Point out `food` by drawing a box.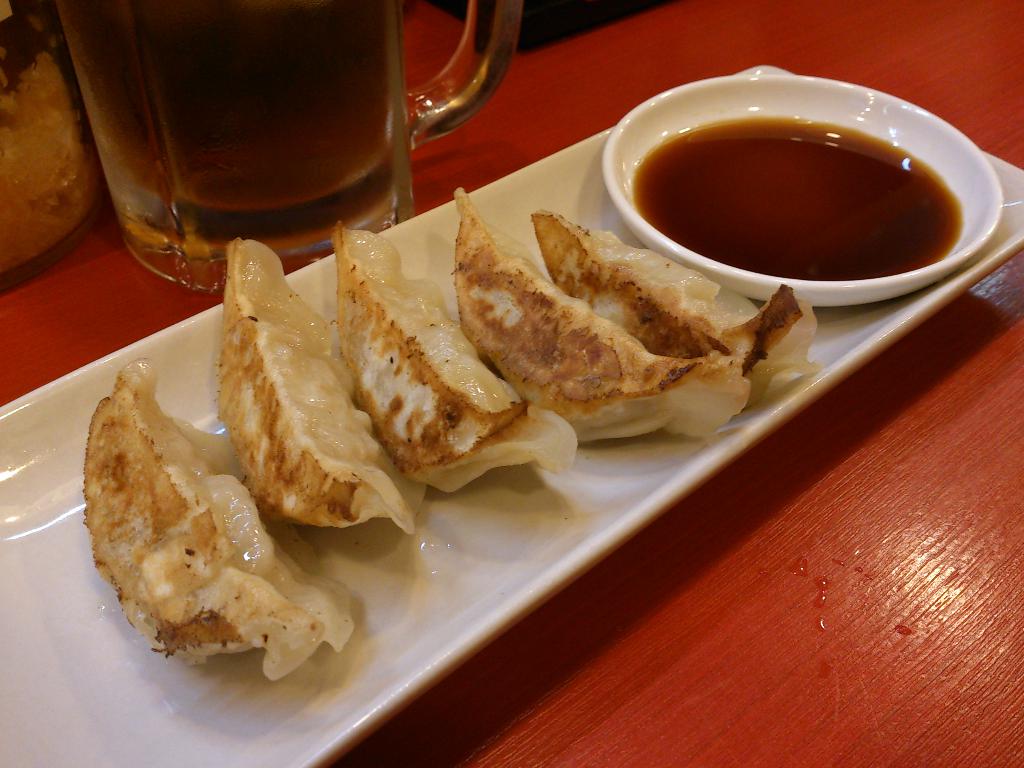
67,367,351,682.
